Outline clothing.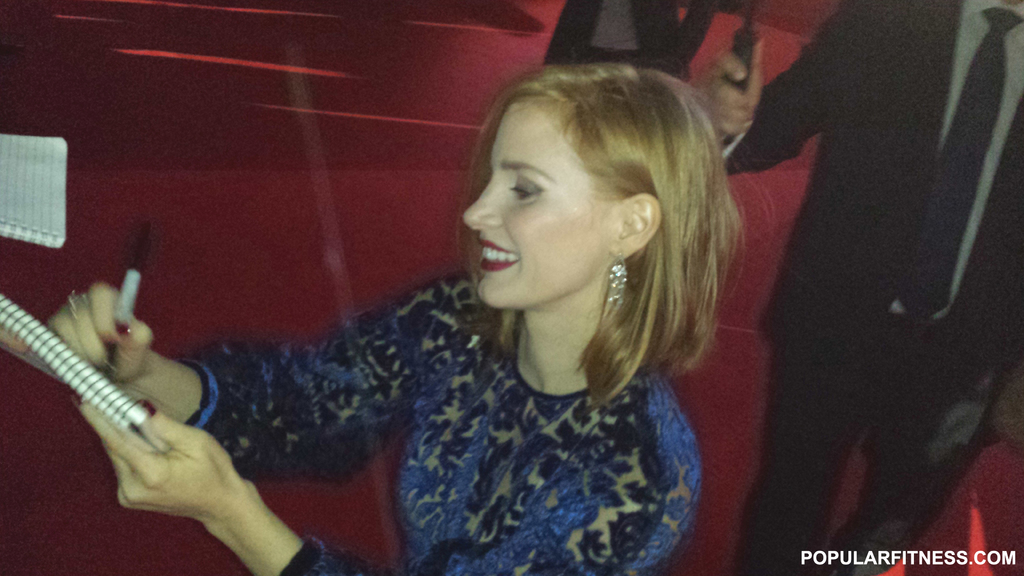
Outline: <box>721,0,1023,575</box>.
